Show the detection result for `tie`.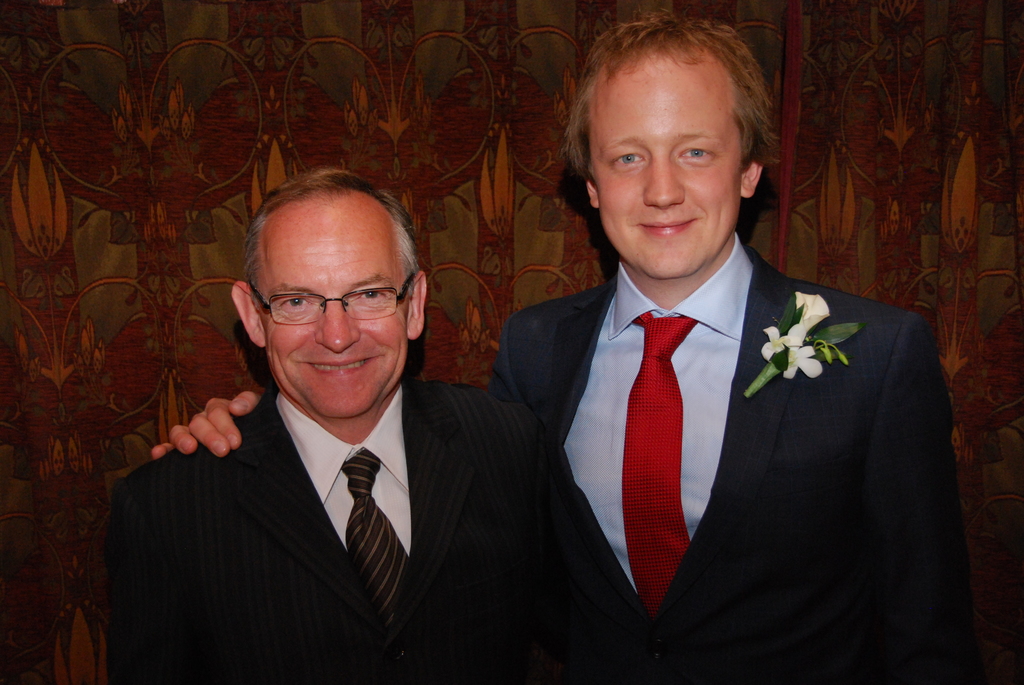
bbox=(625, 308, 705, 618).
